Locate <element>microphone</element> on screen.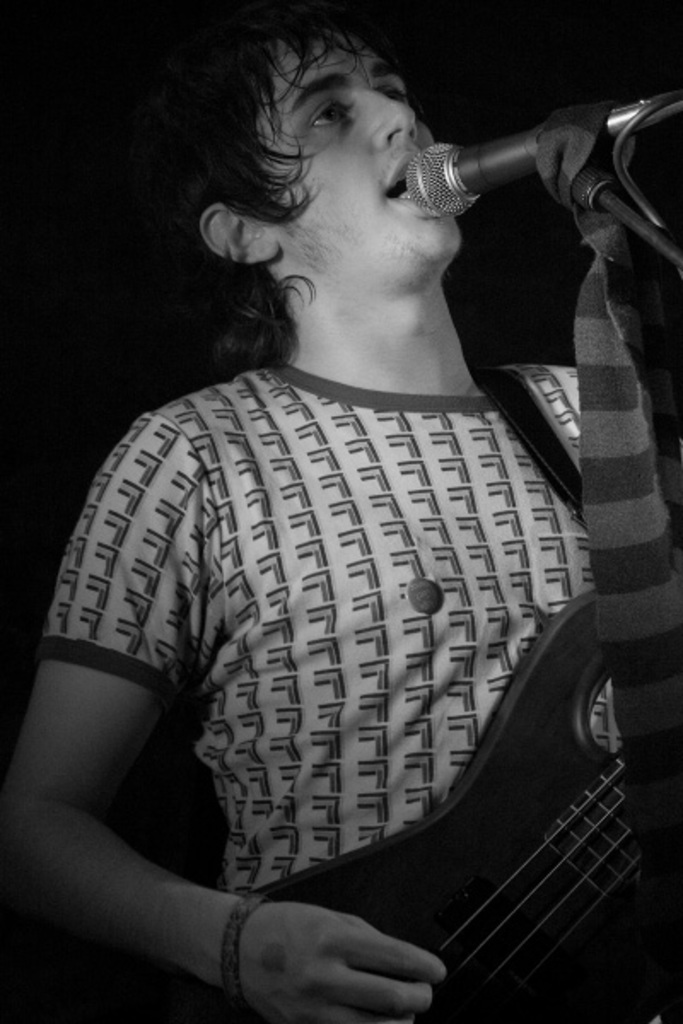
On screen at rect(398, 113, 669, 227).
